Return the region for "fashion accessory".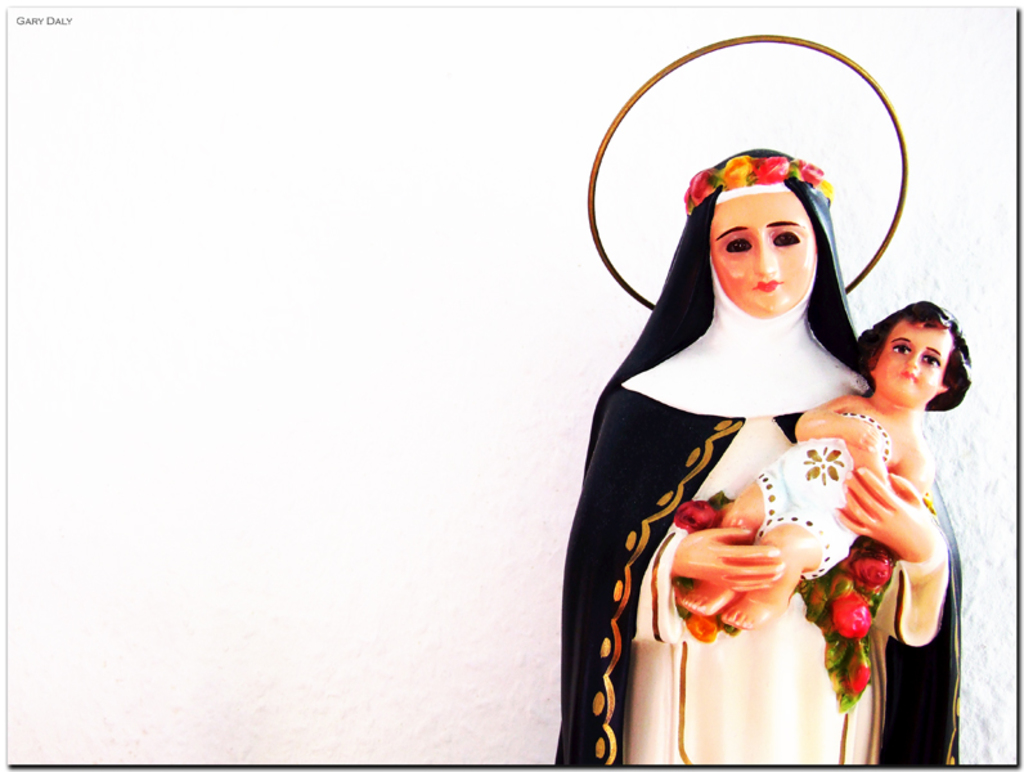
<box>675,149,835,215</box>.
